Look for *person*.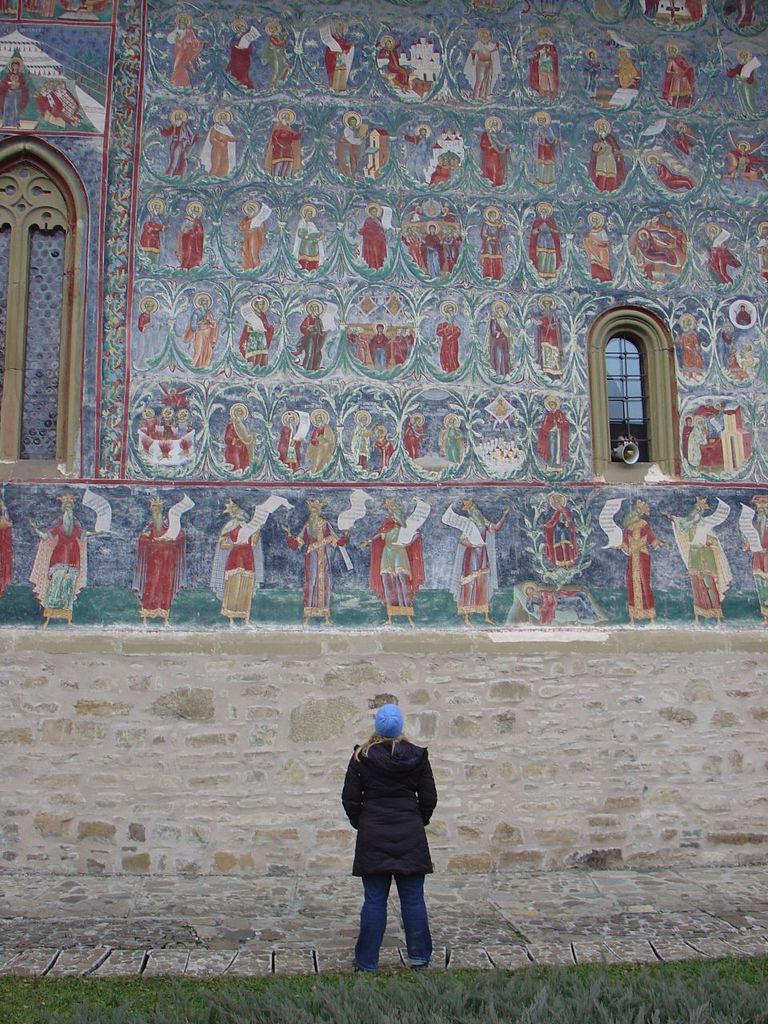
Found: {"left": 734, "top": 139, "right": 748, "bottom": 192}.
